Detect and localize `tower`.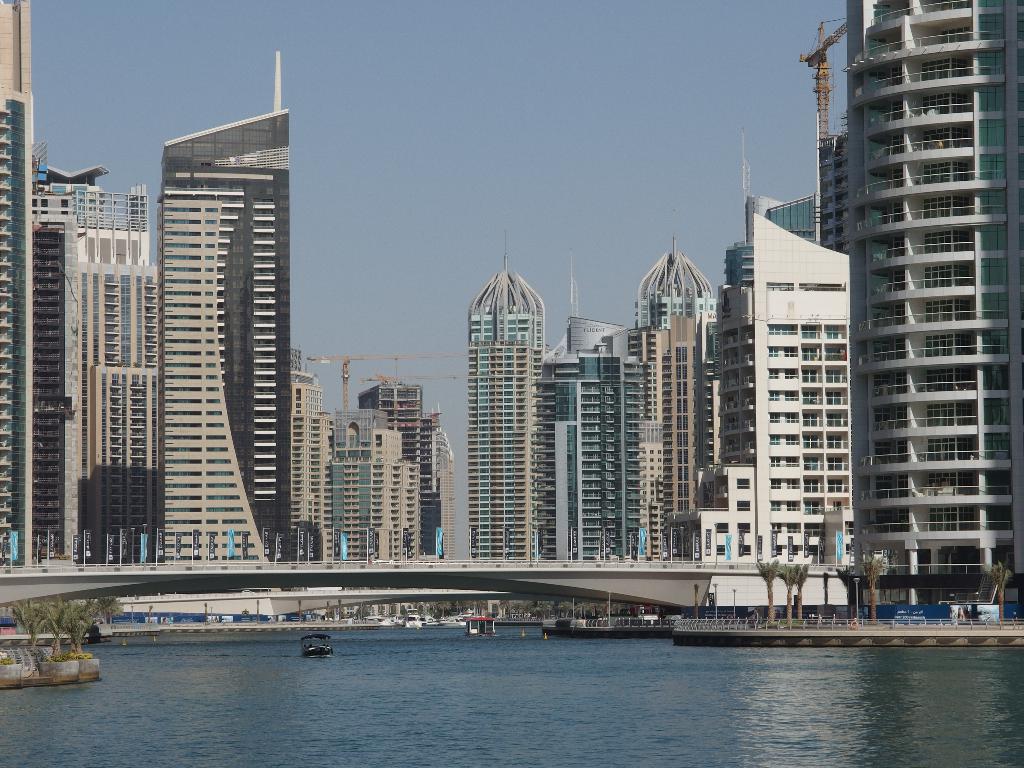
Localized at region(332, 404, 426, 560).
